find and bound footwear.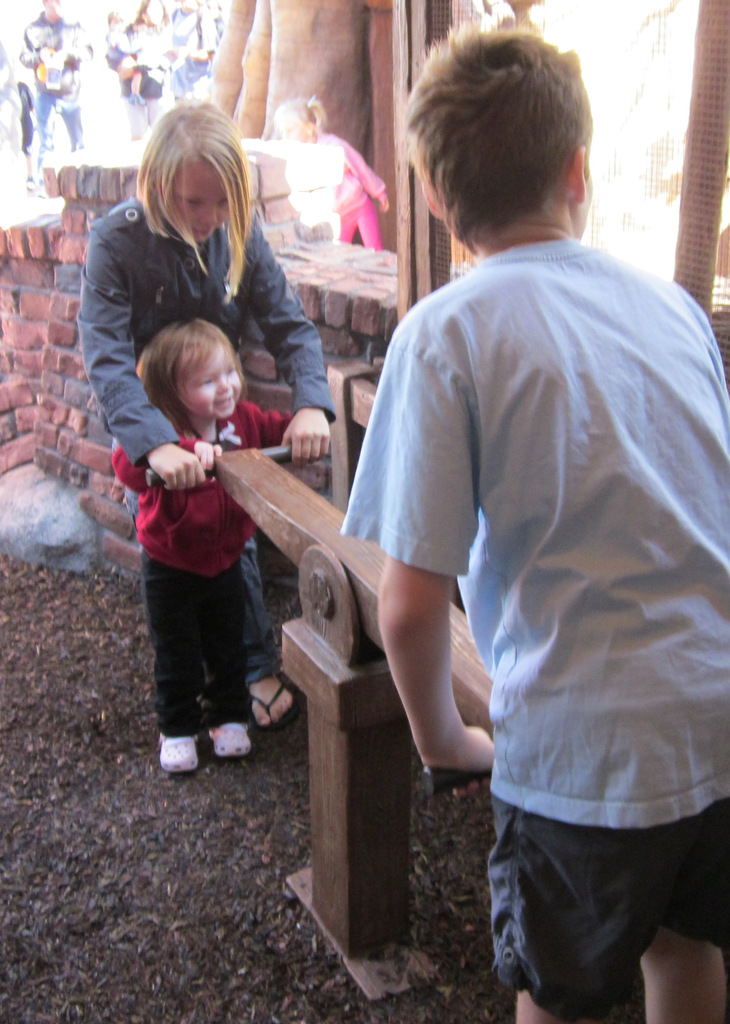
Bound: rect(248, 657, 295, 734).
